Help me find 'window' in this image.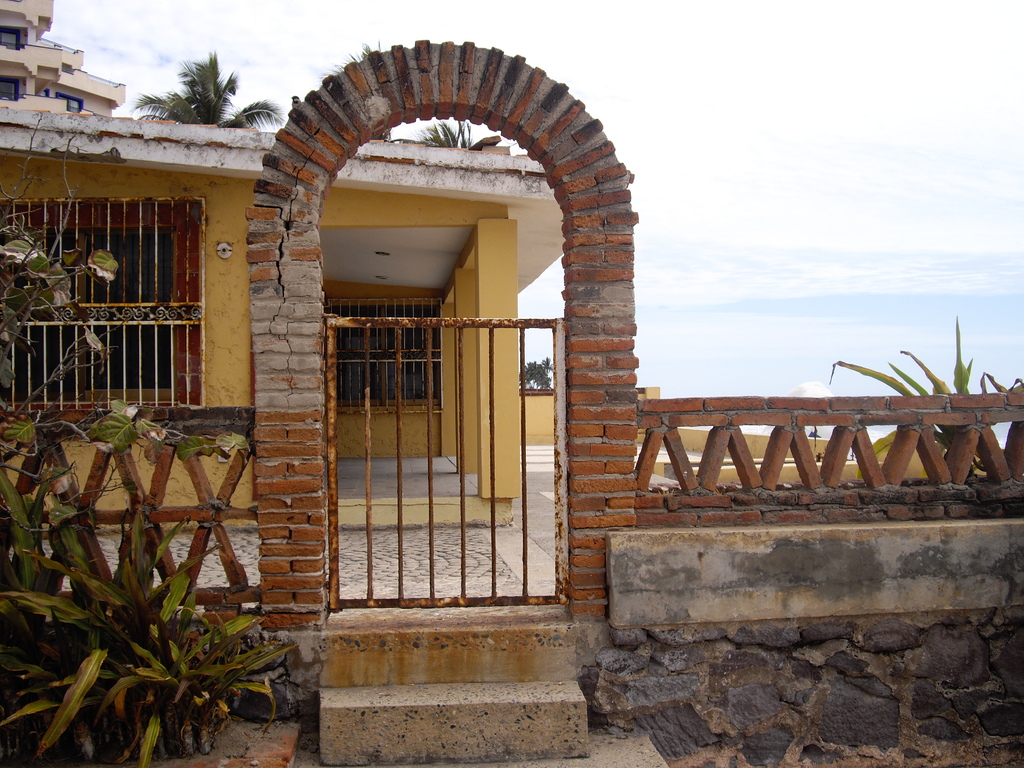
Found it: (324, 291, 441, 415).
